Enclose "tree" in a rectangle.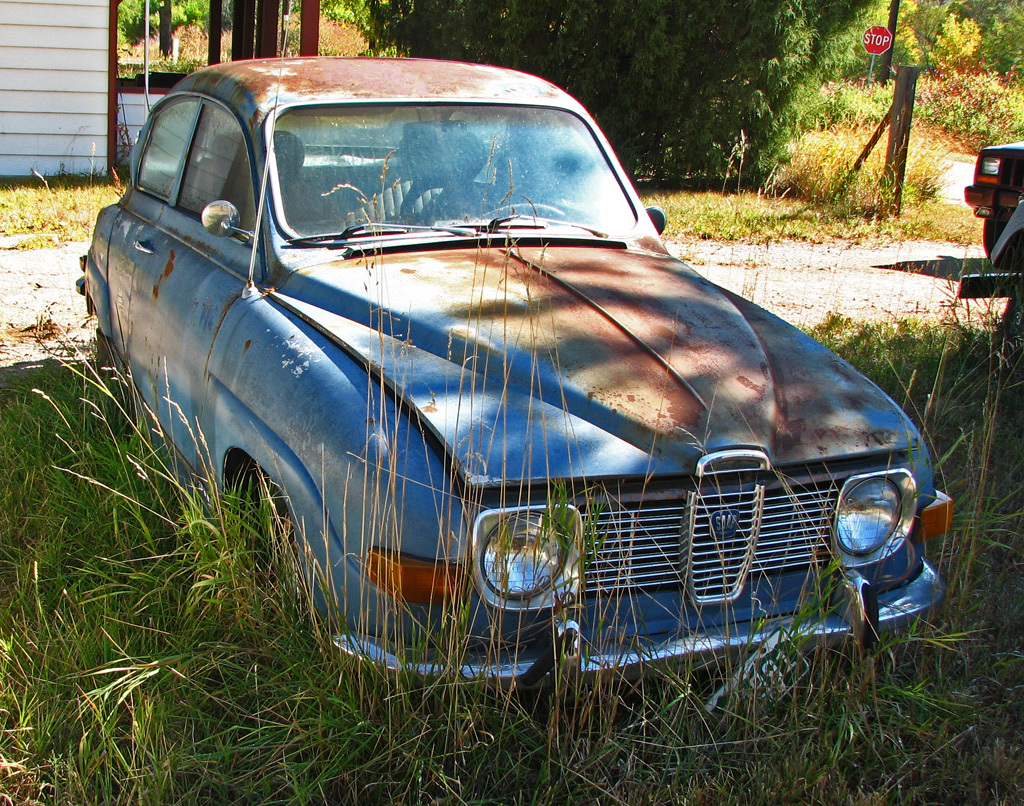
pyautogui.locateOnScreen(197, 0, 215, 51).
